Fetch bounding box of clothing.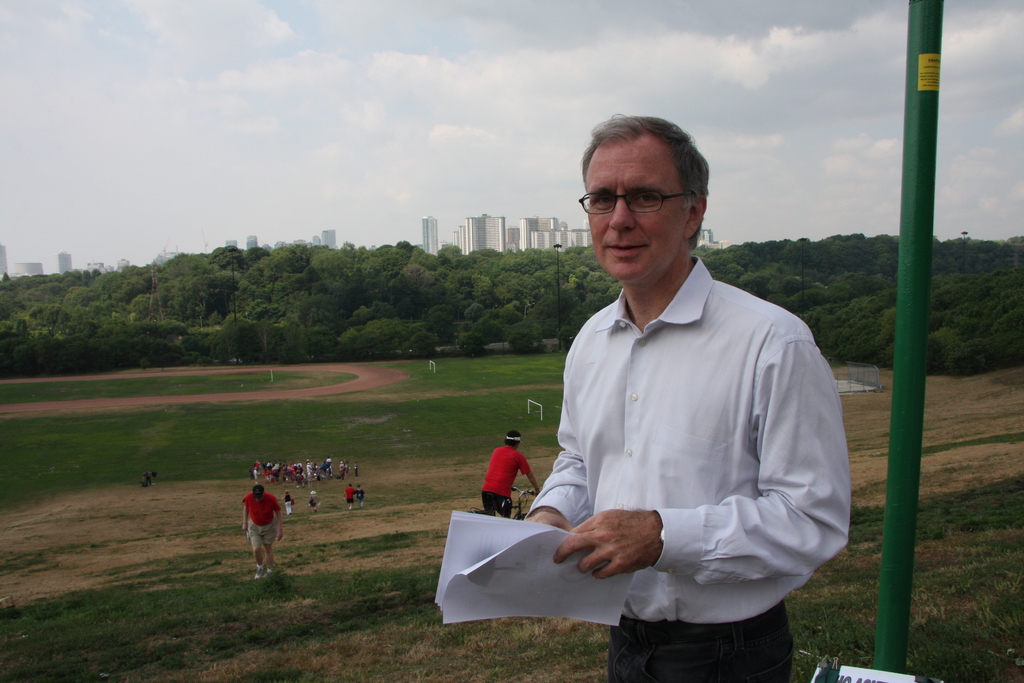
Bbox: bbox=(609, 620, 796, 680).
